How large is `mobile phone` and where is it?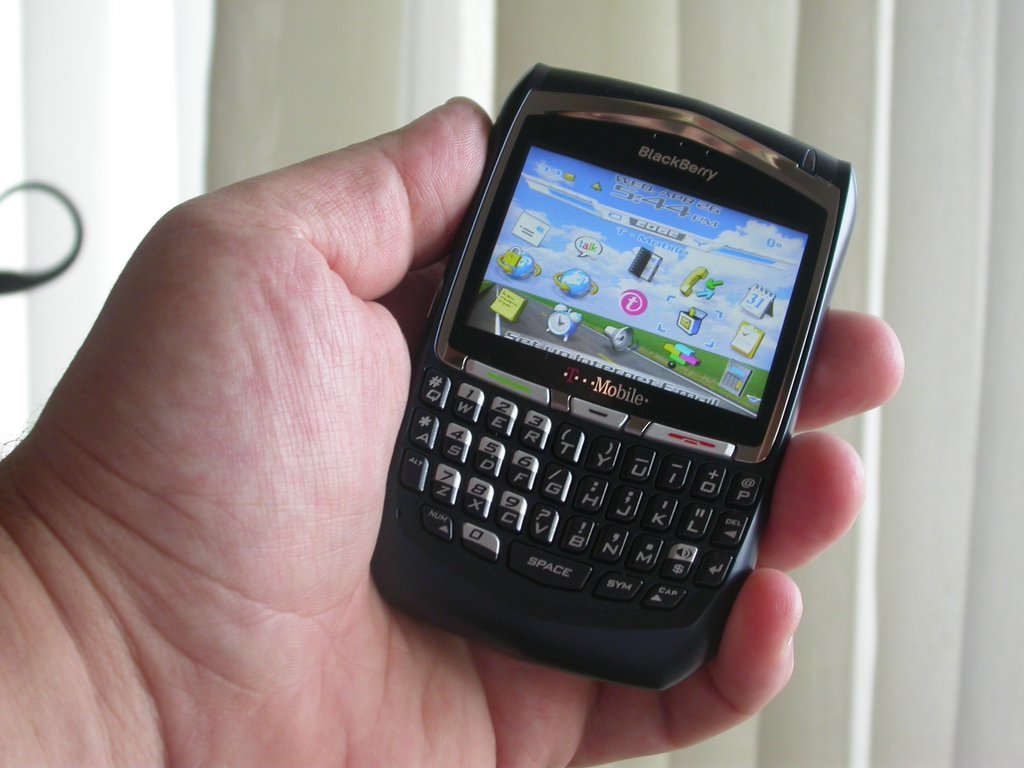
Bounding box: [x1=355, y1=44, x2=873, y2=703].
